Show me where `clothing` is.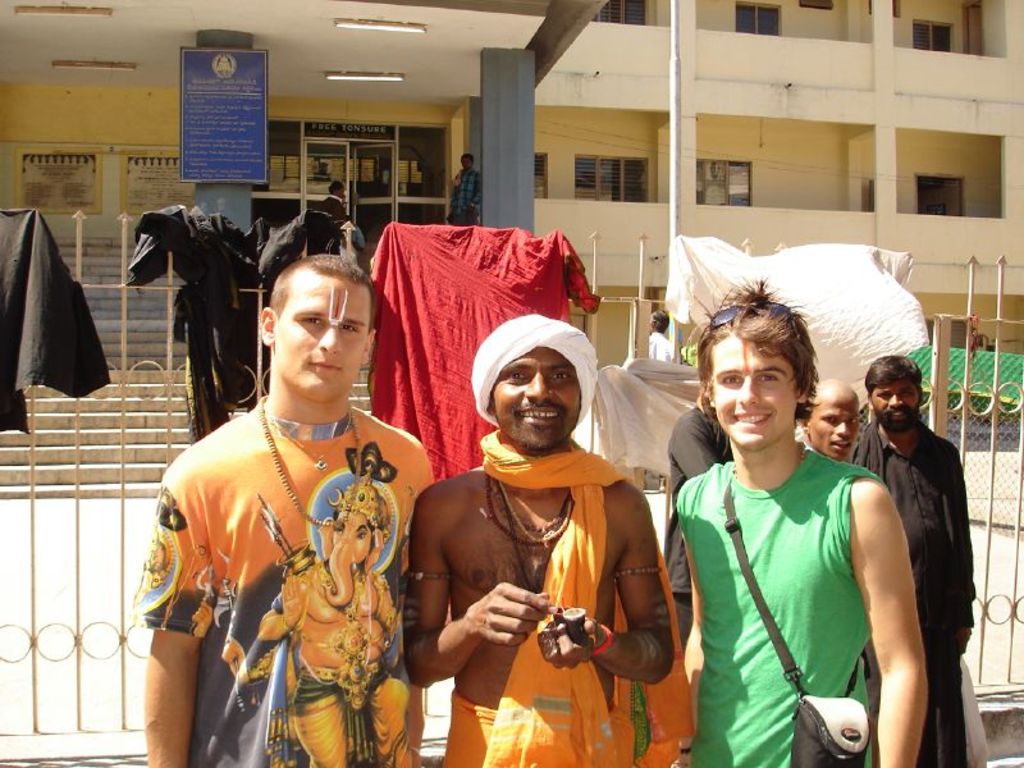
`clothing` is at bbox=[445, 166, 483, 224].
